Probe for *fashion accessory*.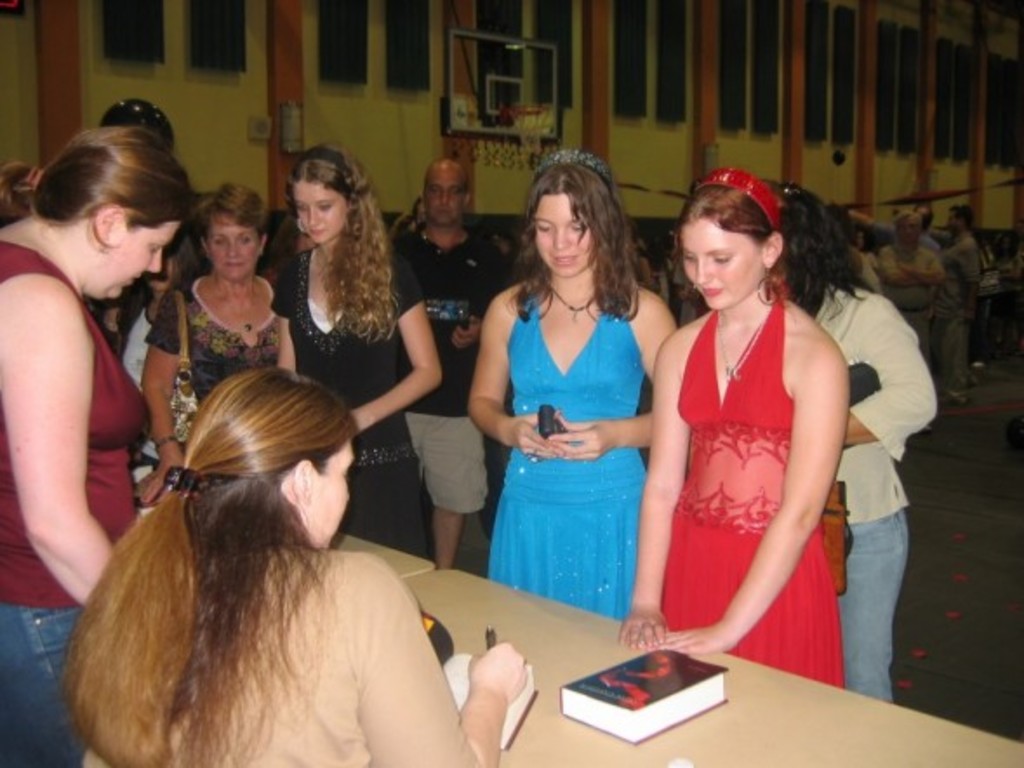
Probe result: (718,297,775,387).
